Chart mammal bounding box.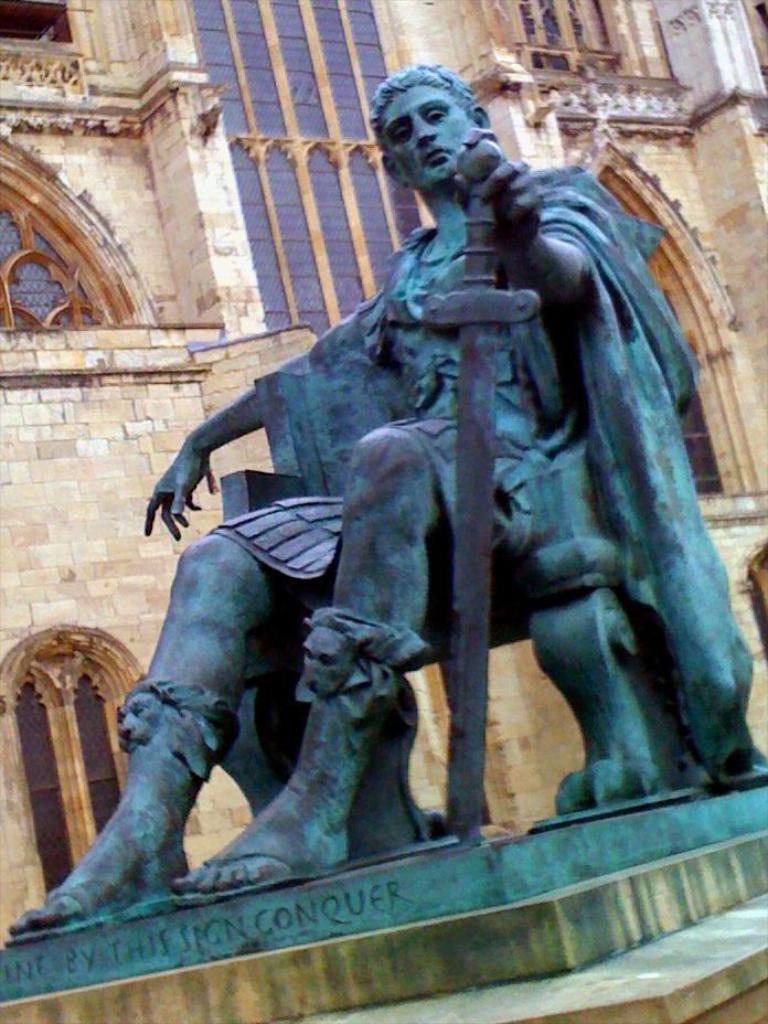
Charted: pyautogui.locateOnScreen(73, 115, 702, 879).
